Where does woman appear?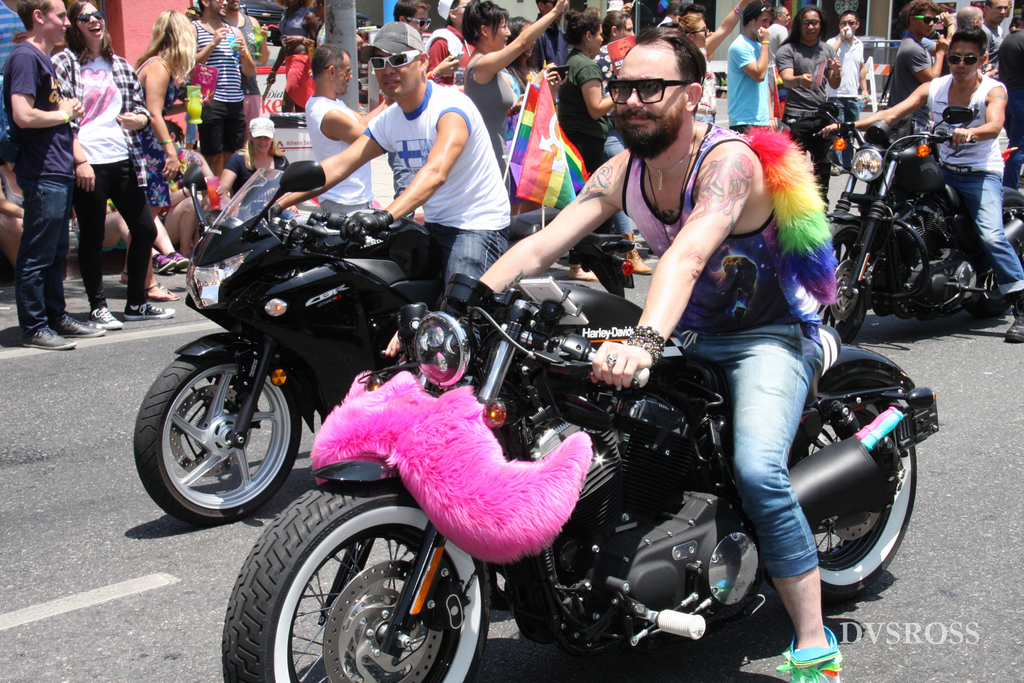
Appears at bbox=(111, 10, 194, 304).
